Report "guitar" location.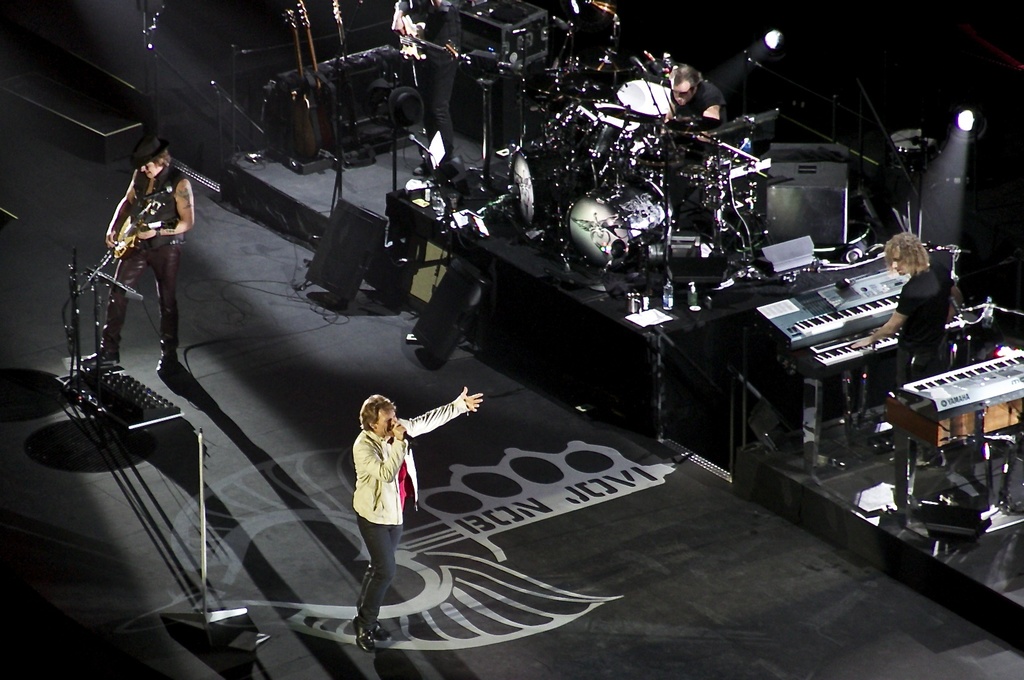
Report: [108, 213, 179, 258].
